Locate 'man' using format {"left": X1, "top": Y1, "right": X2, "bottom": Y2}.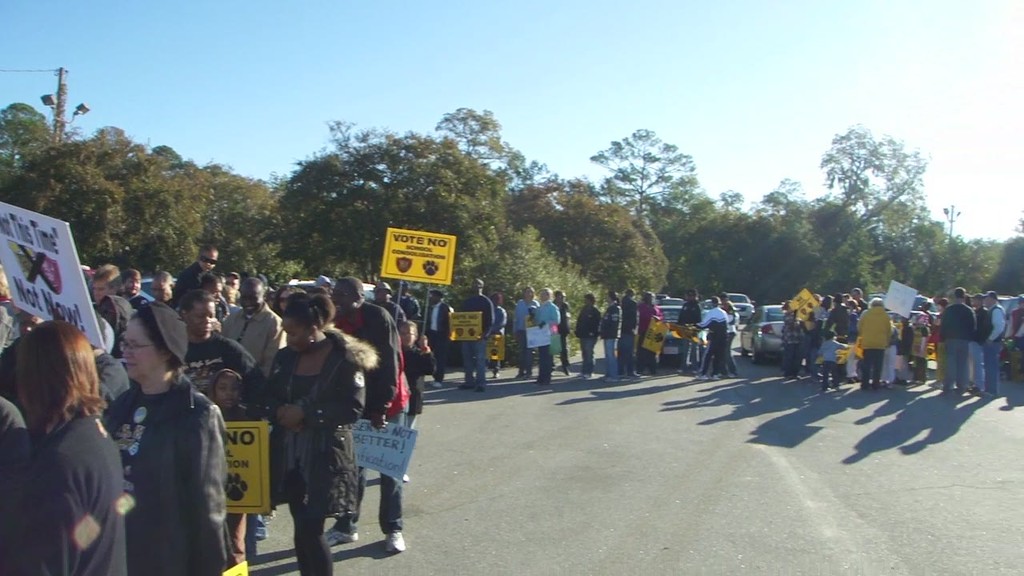
{"left": 938, "top": 286, "right": 977, "bottom": 394}.
